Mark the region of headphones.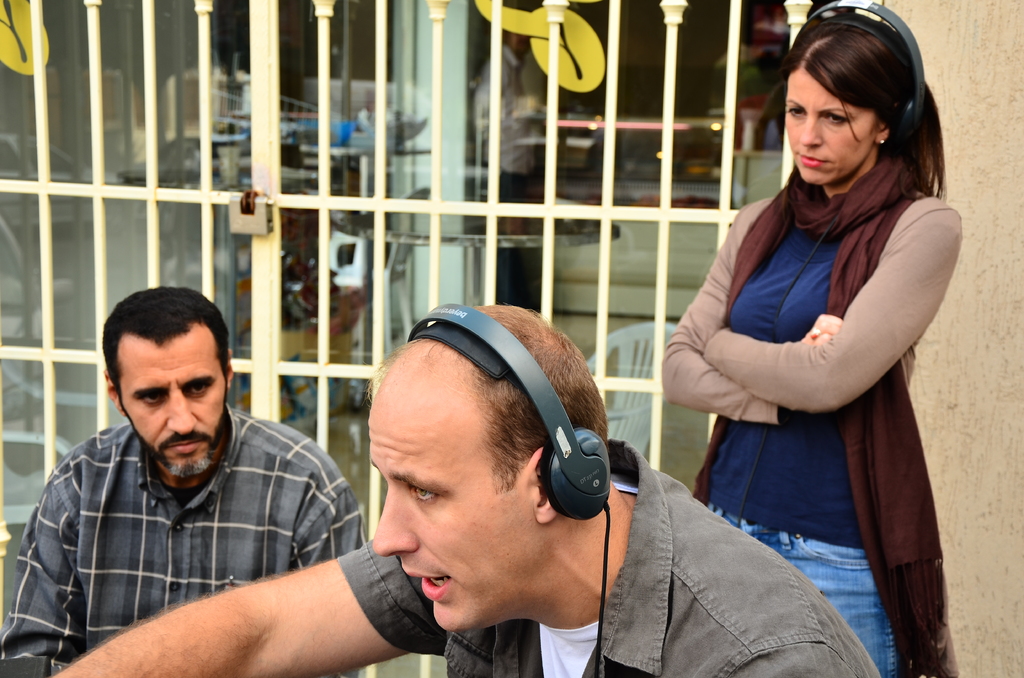
Region: {"left": 404, "top": 300, "right": 611, "bottom": 521}.
